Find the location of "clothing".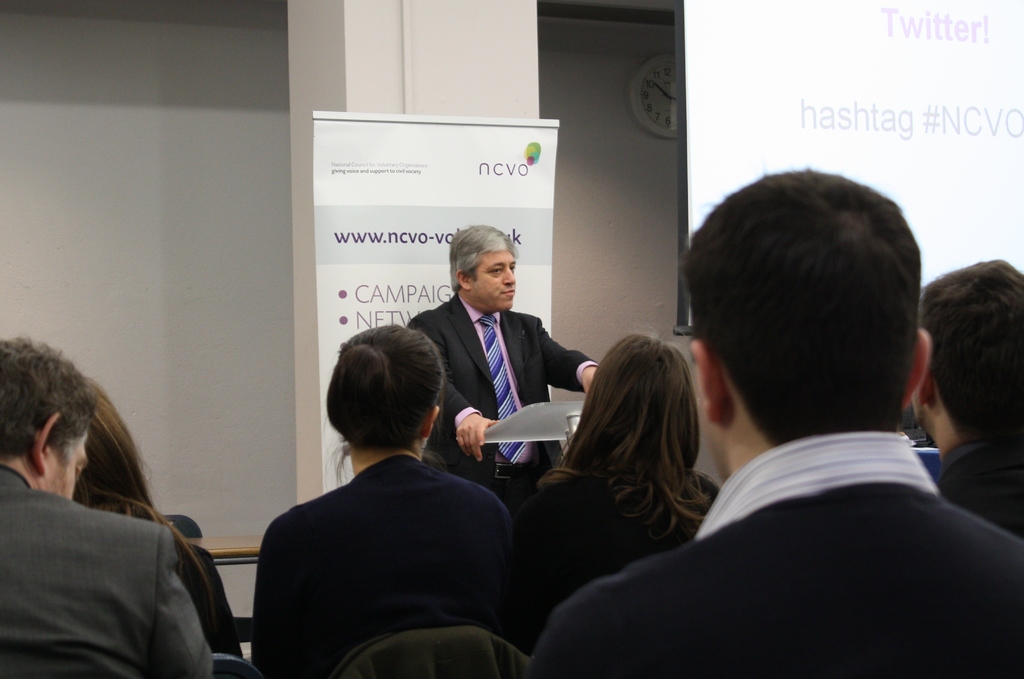
Location: detection(9, 445, 205, 678).
